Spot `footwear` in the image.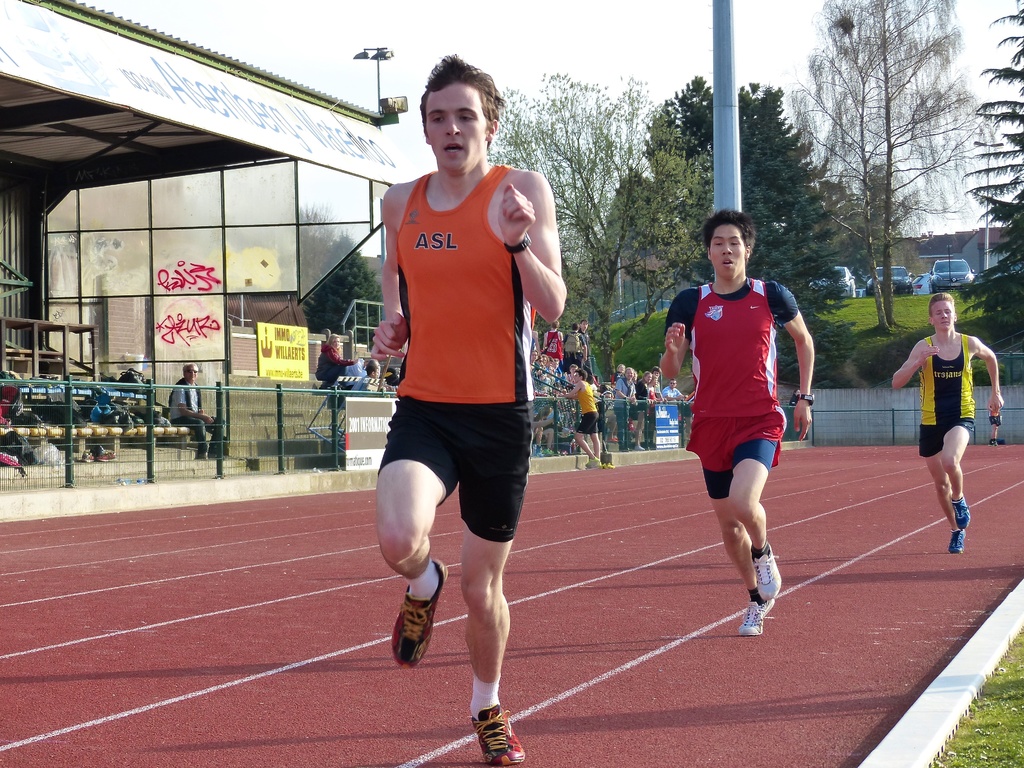
`footwear` found at (737, 599, 773, 635).
